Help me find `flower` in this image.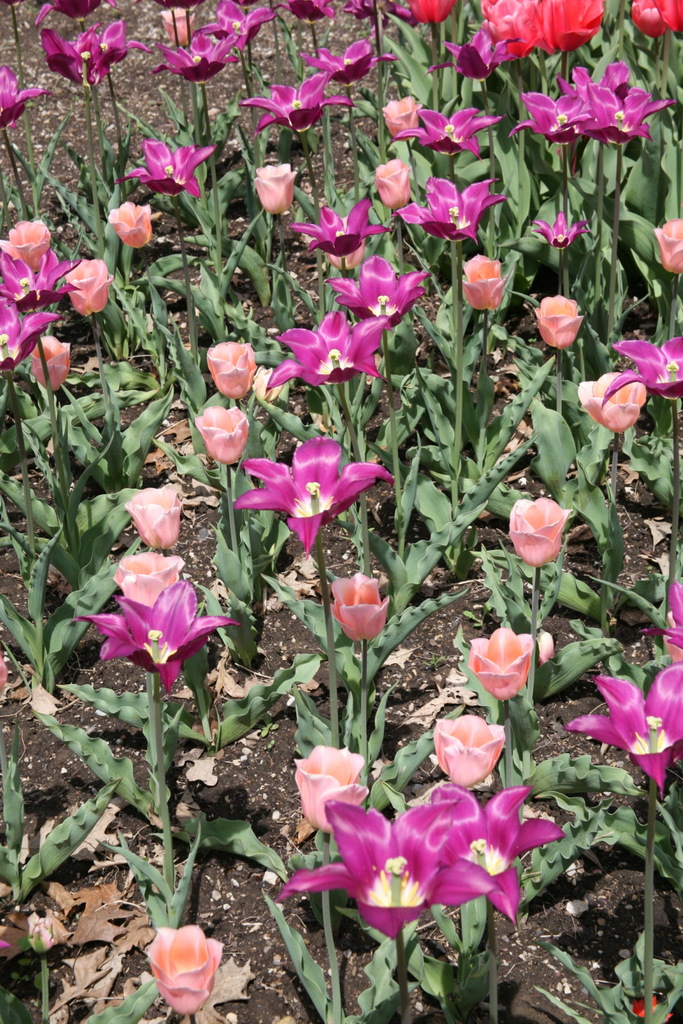
Found it: bbox=(232, 73, 350, 141).
